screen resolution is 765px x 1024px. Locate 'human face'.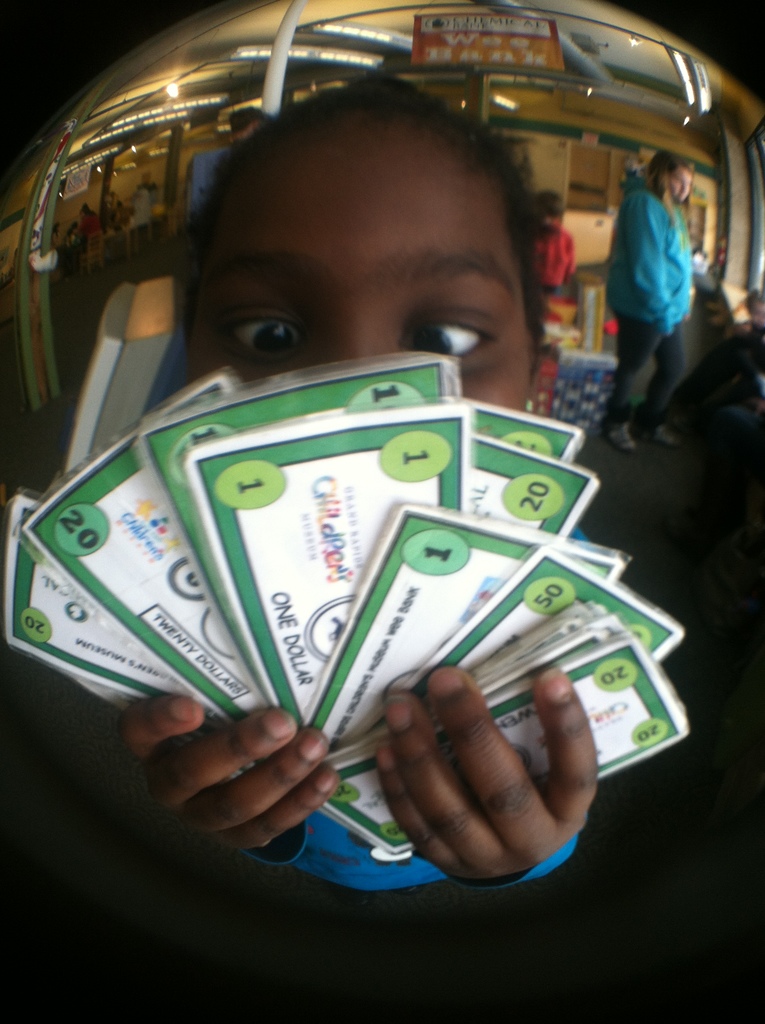
{"left": 672, "top": 168, "right": 691, "bottom": 206}.
